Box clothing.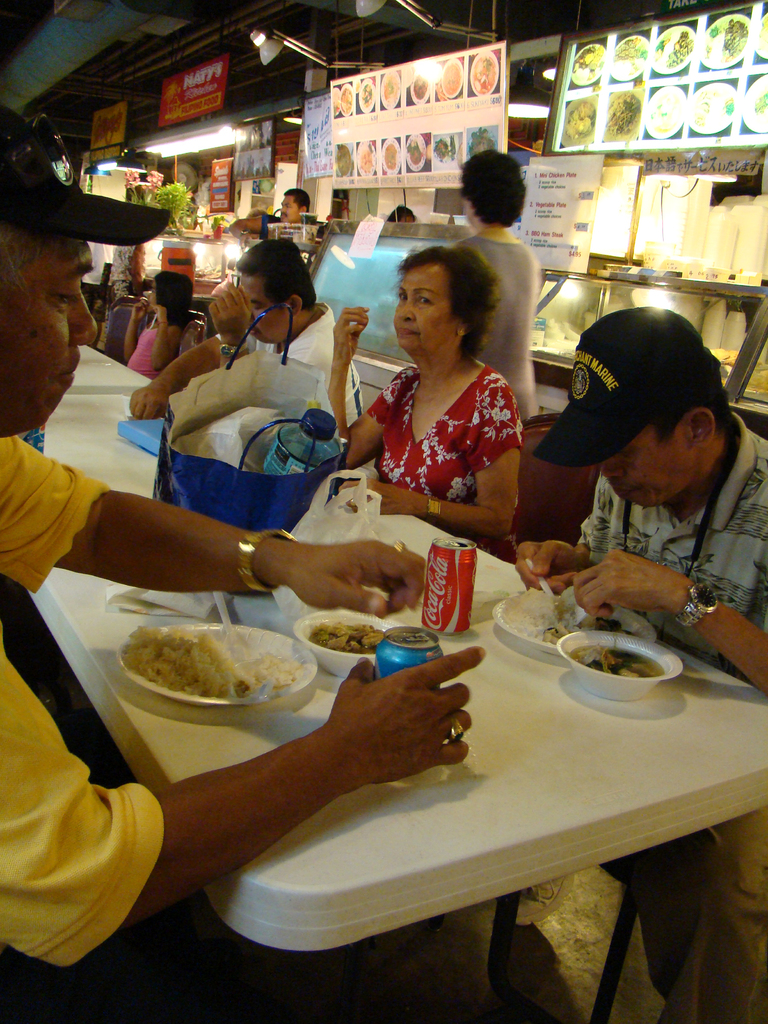
(x1=220, y1=311, x2=351, y2=435).
